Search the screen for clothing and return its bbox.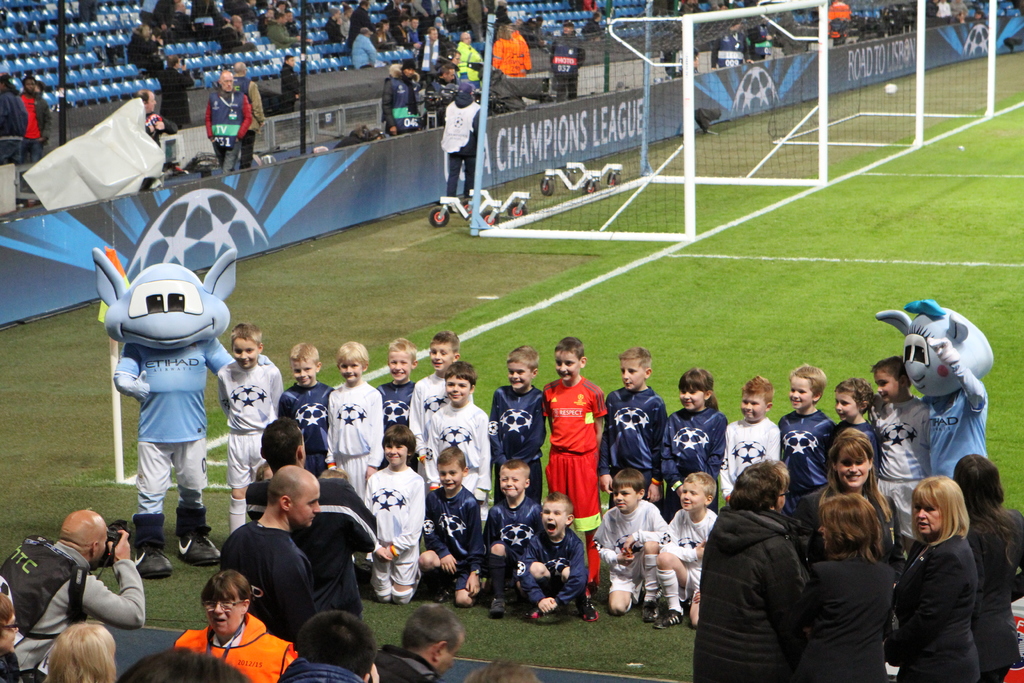
Found: pyautogui.locateOnScreen(884, 533, 974, 679).
